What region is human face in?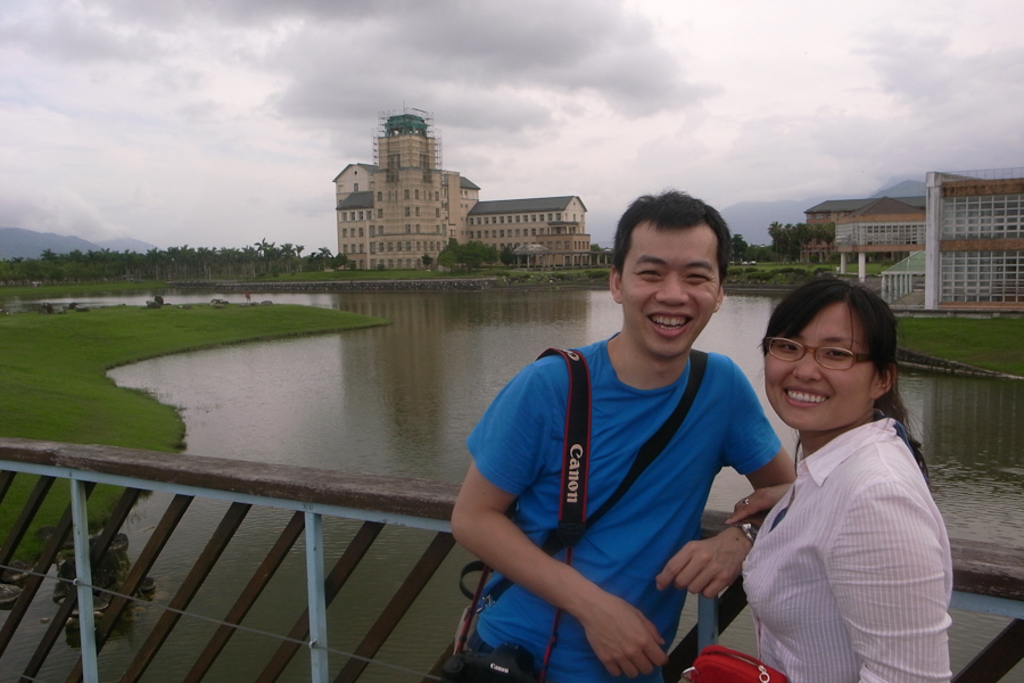
(622,225,717,357).
